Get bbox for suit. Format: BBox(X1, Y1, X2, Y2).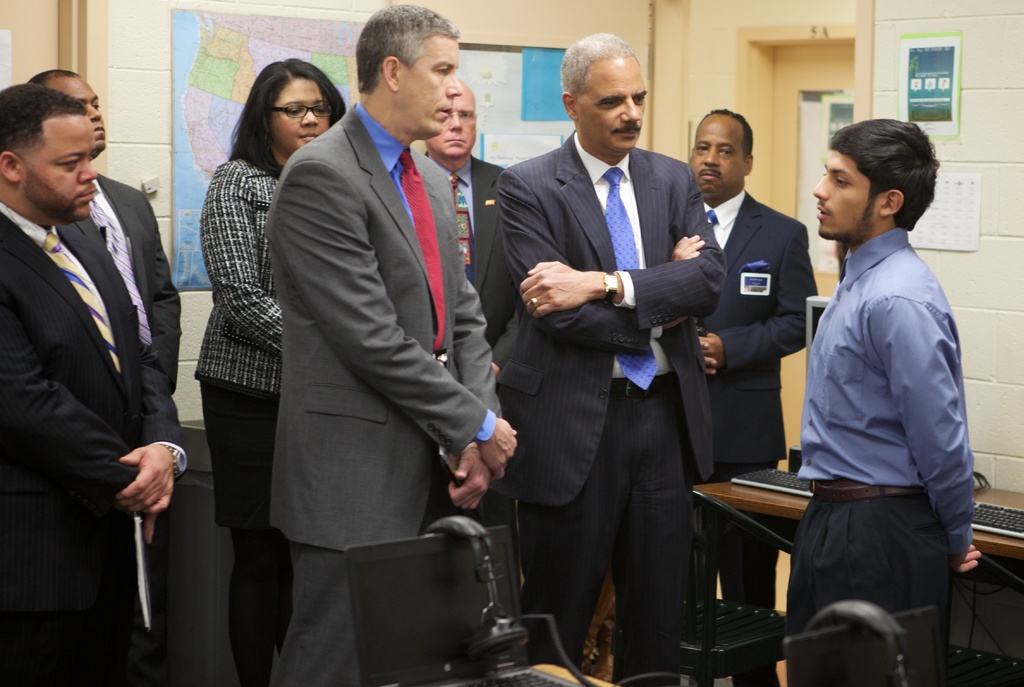
BBox(266, 102, 506, 686).
